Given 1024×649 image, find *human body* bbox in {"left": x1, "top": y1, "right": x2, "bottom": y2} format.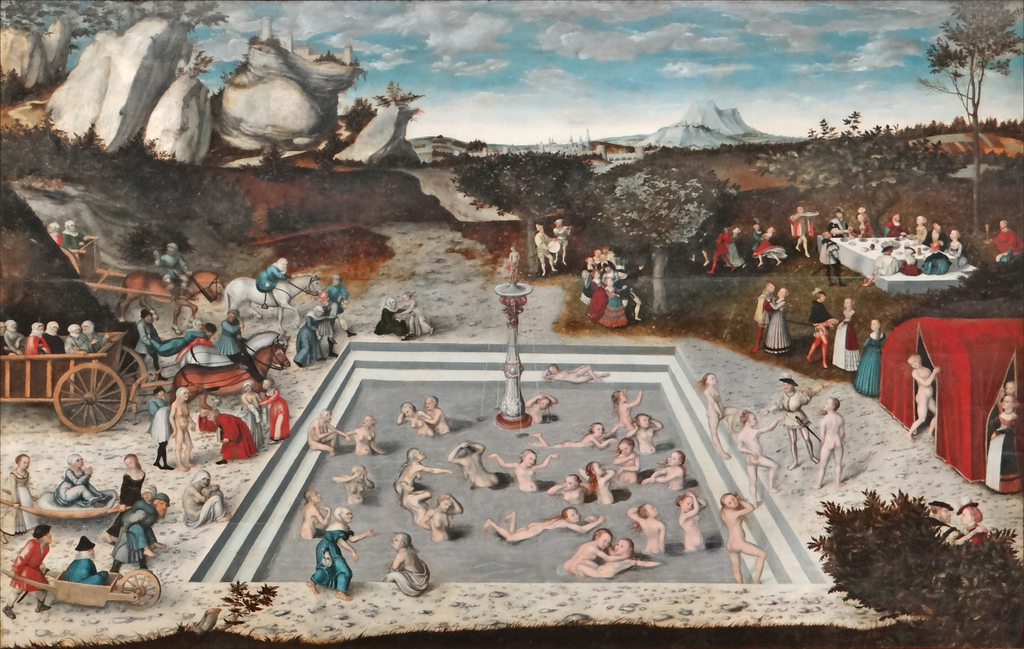
{"left": 721, "top": 227, "right": 750, "bottom": 270}.
